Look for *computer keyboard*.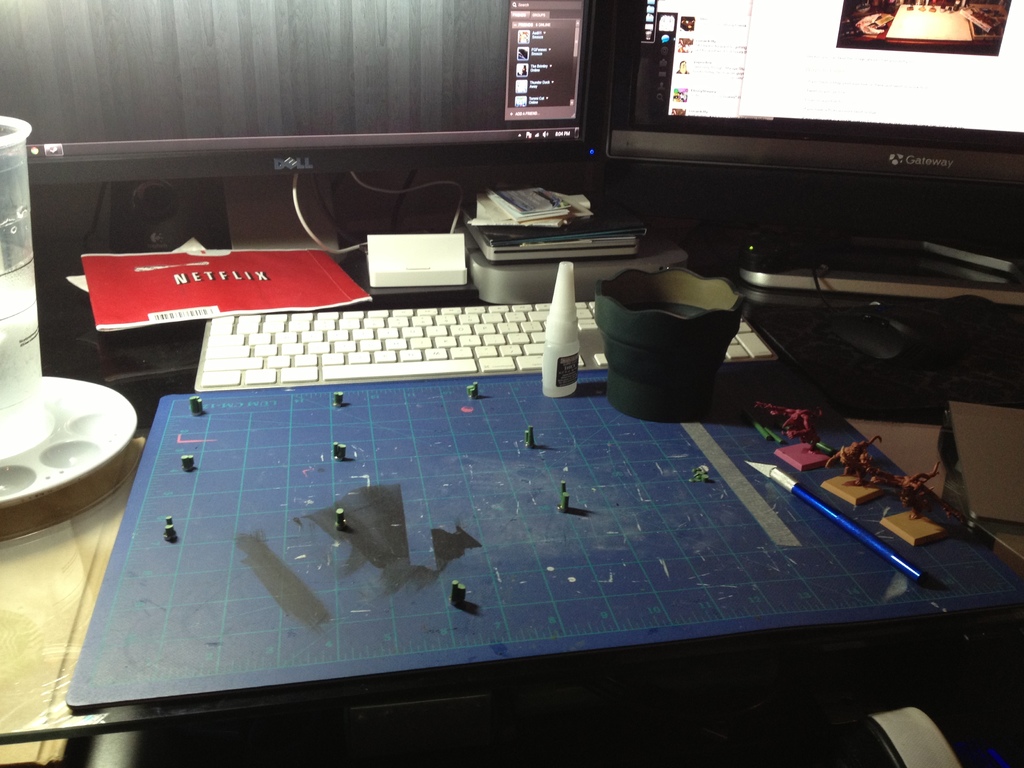
Found: locate(190, 299, 779, 388).
